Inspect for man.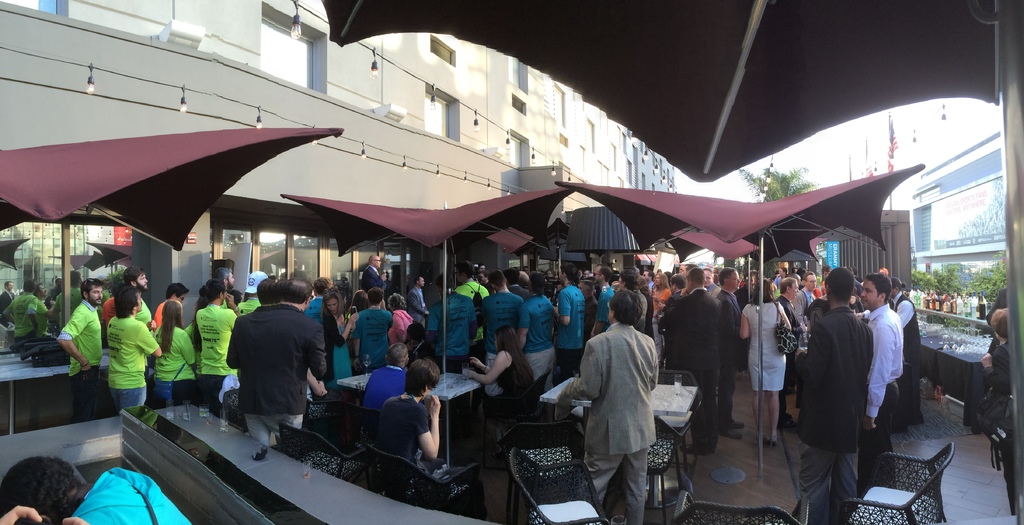
Inspection: BBox(479, 268, 520, 369).
